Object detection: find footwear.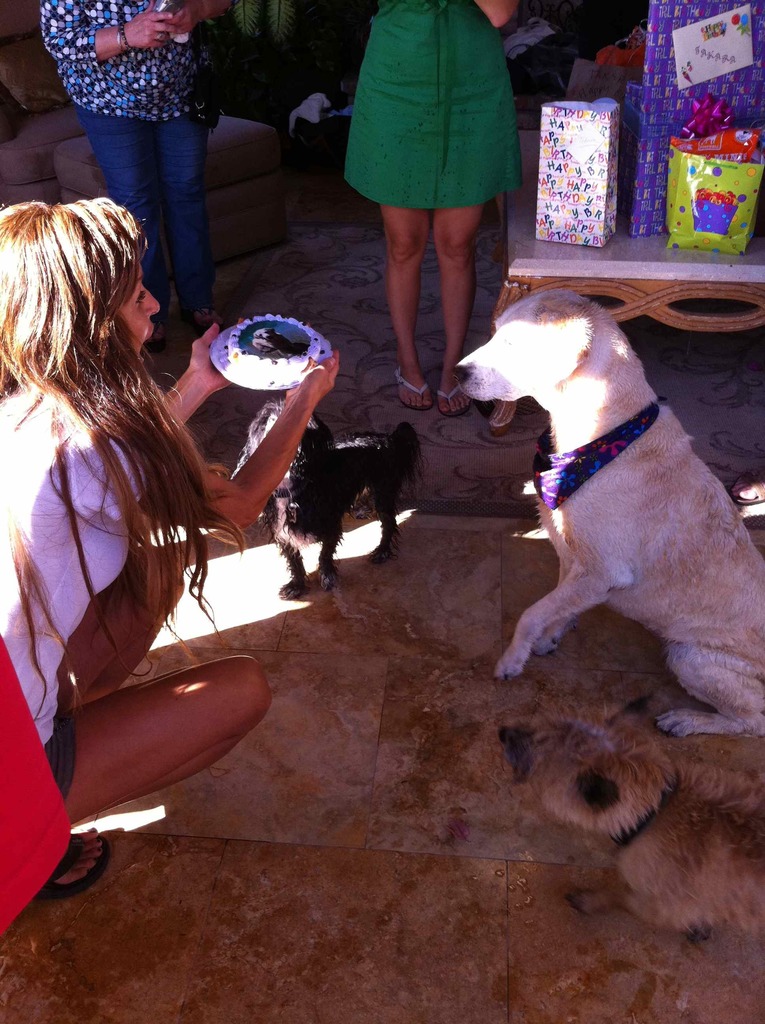
{"left": 51, "top": 835, "right": 109, "bottom": 894}.
